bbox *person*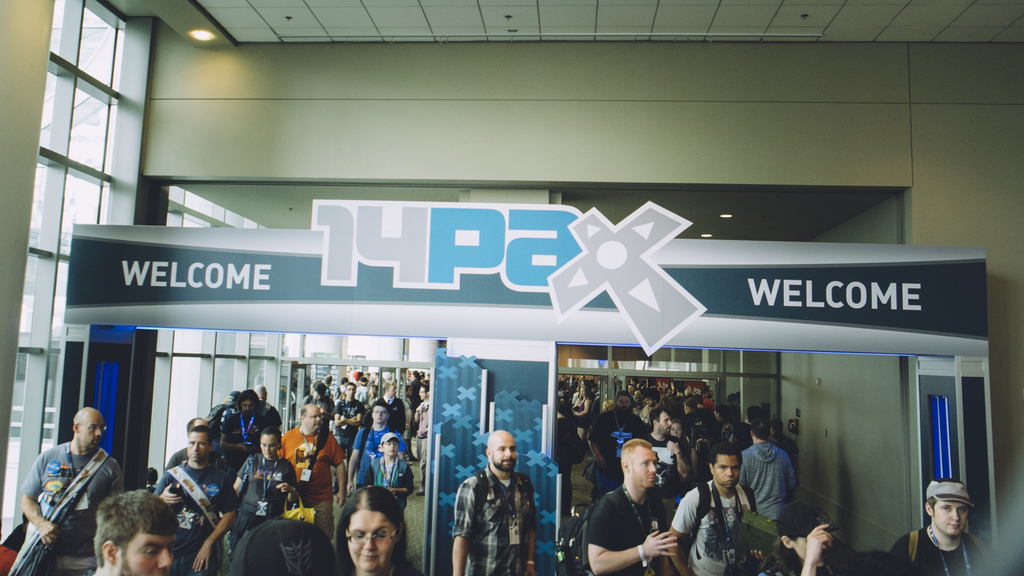
Rect(716, 406, 751, 445)
